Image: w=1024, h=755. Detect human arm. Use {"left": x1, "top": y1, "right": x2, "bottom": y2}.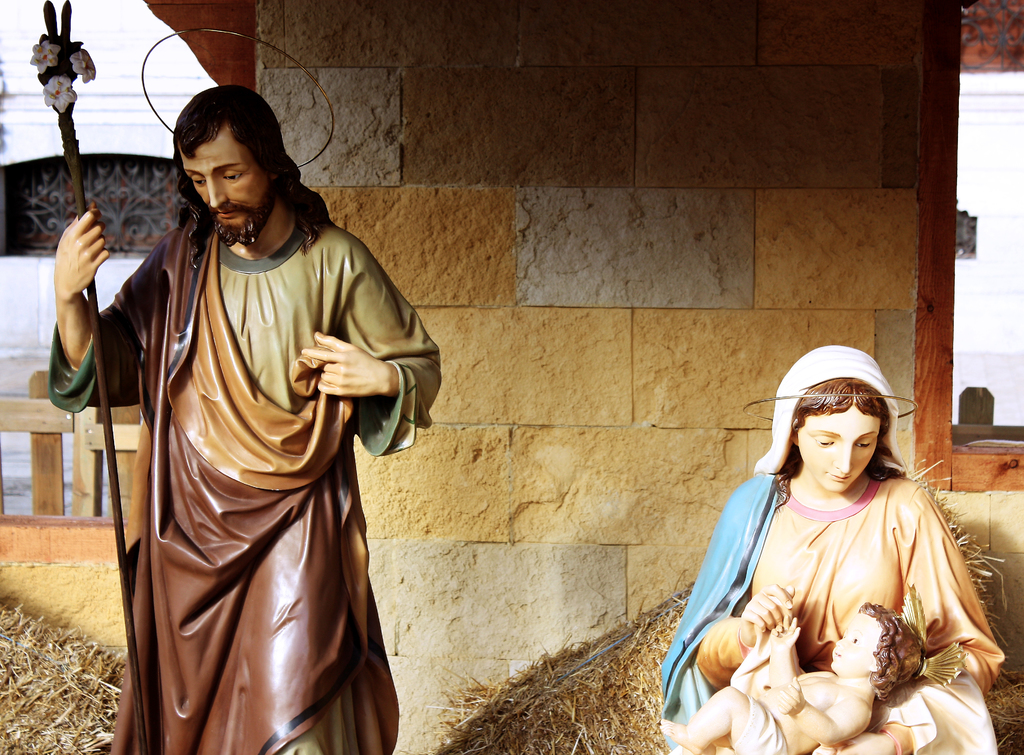
{"left": 42, "top": 199, "right": 173, "bottom": 414}.
